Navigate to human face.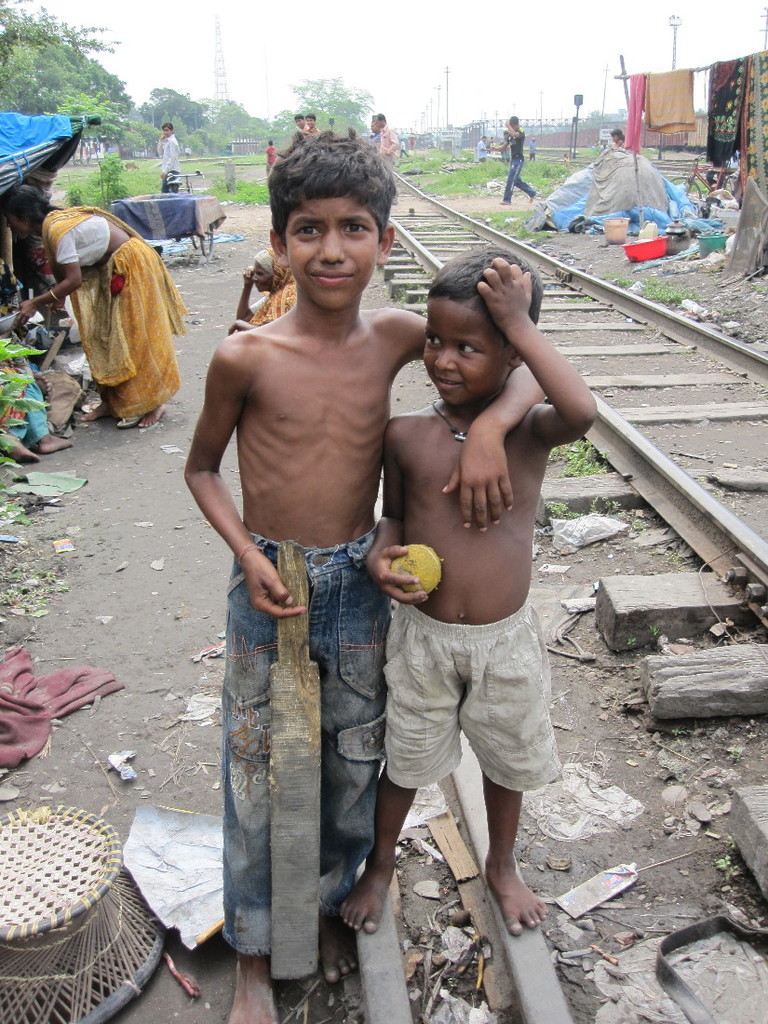
Navigation target: 253/259/275/291.
